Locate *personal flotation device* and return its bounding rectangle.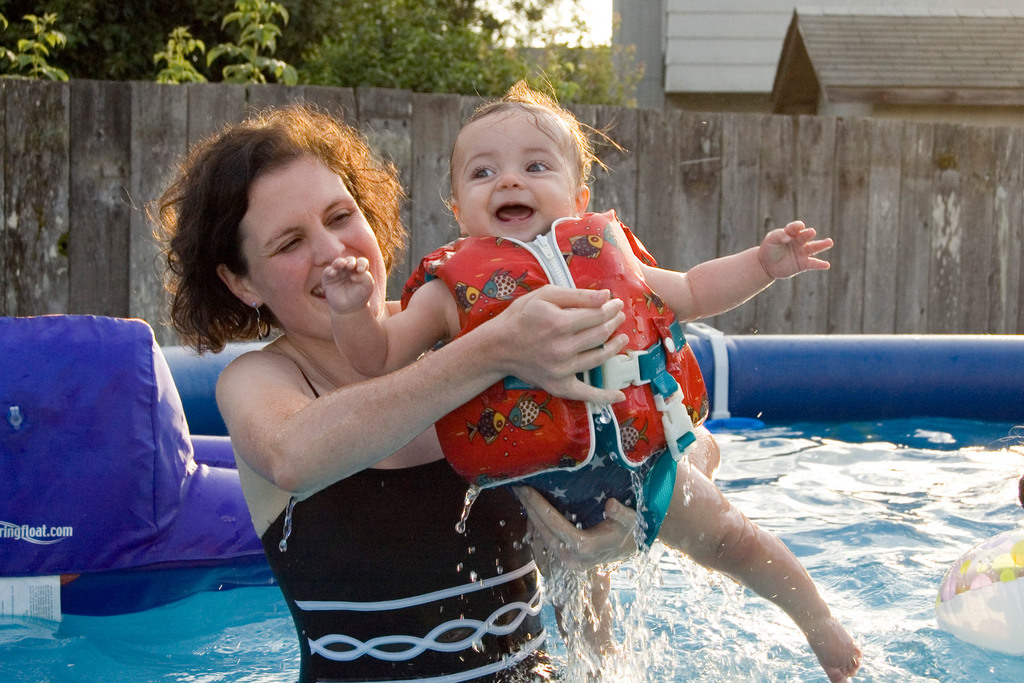
rect(395, 230, 710, 493).
